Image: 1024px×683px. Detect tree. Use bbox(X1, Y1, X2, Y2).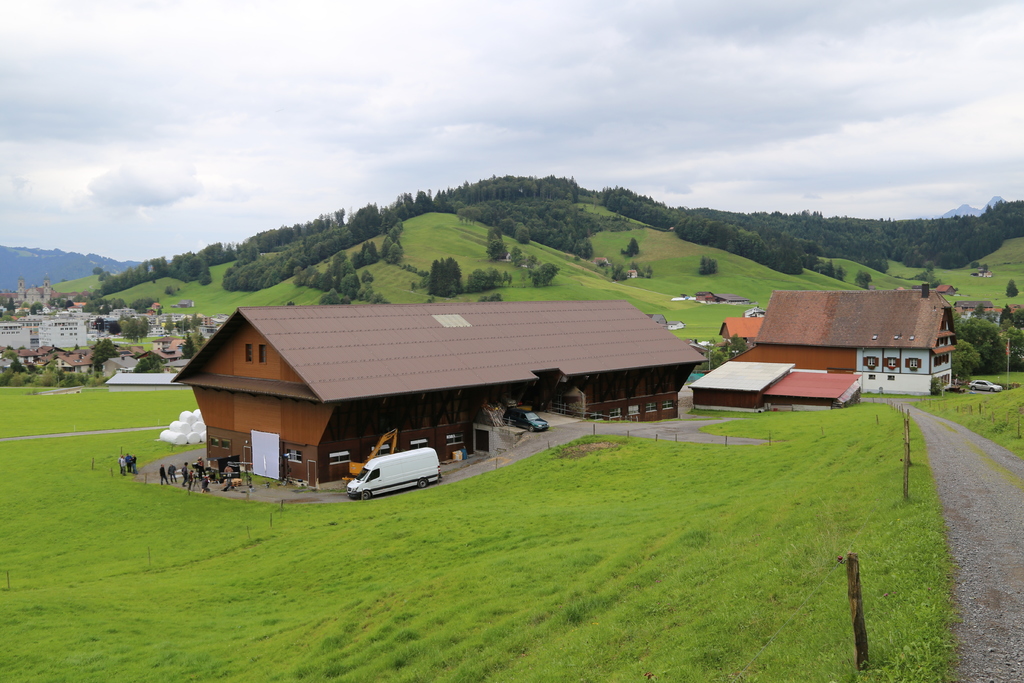
bbox(190, 314, 206, 330).
